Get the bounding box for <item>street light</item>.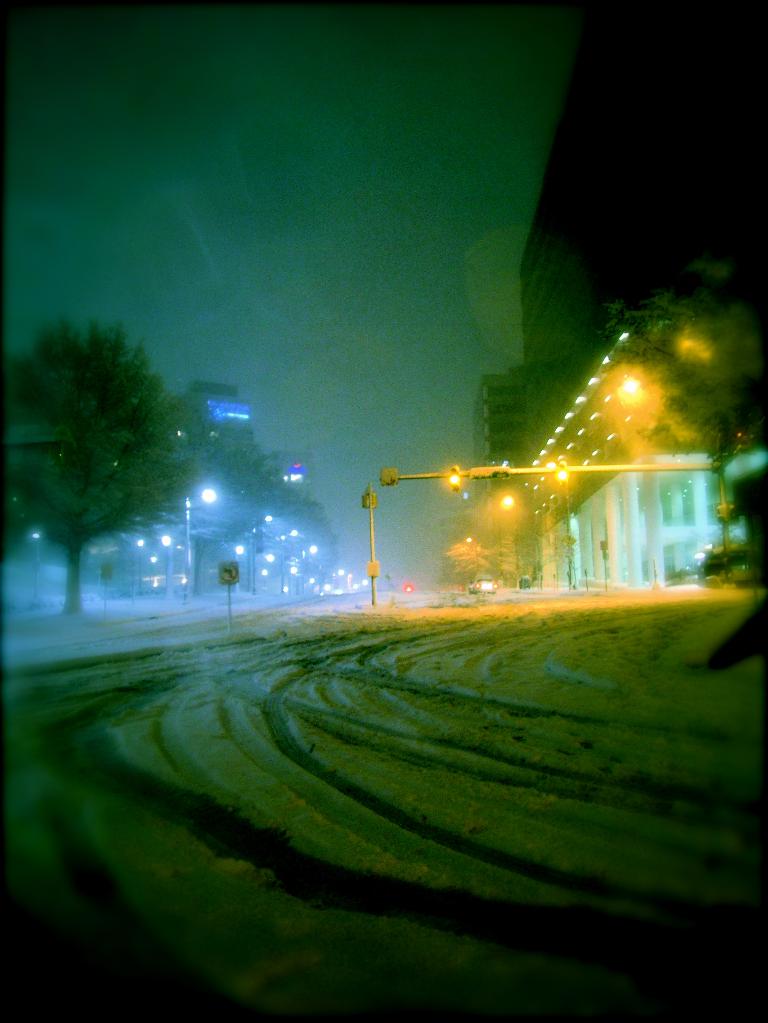
<box>27,530,43,602</box>.
